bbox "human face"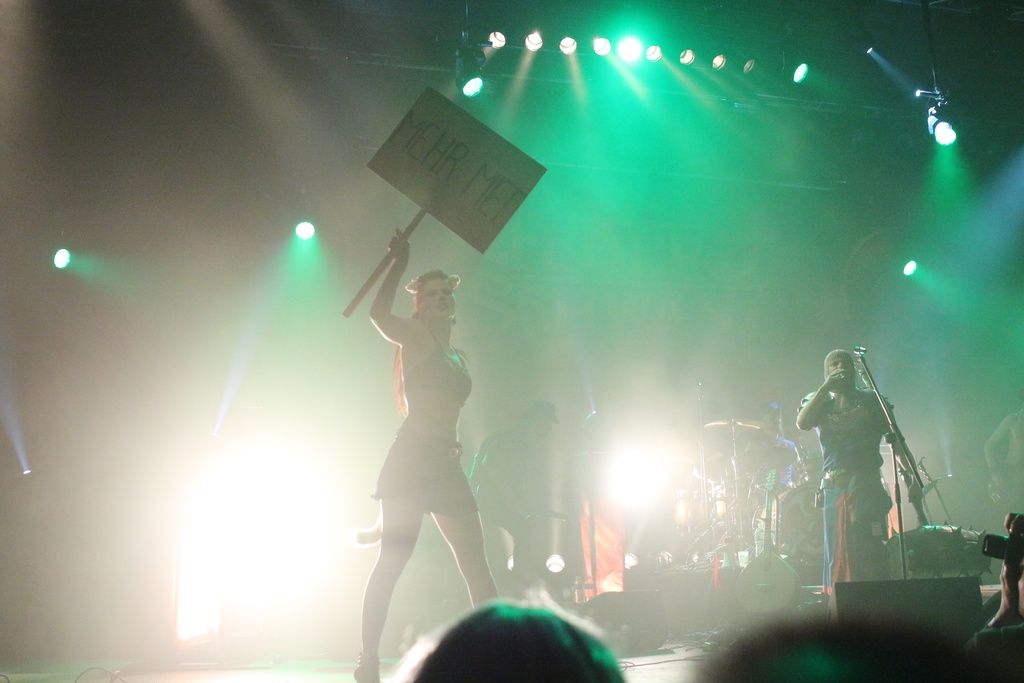
<region>828, 355, 852, 388</region>
